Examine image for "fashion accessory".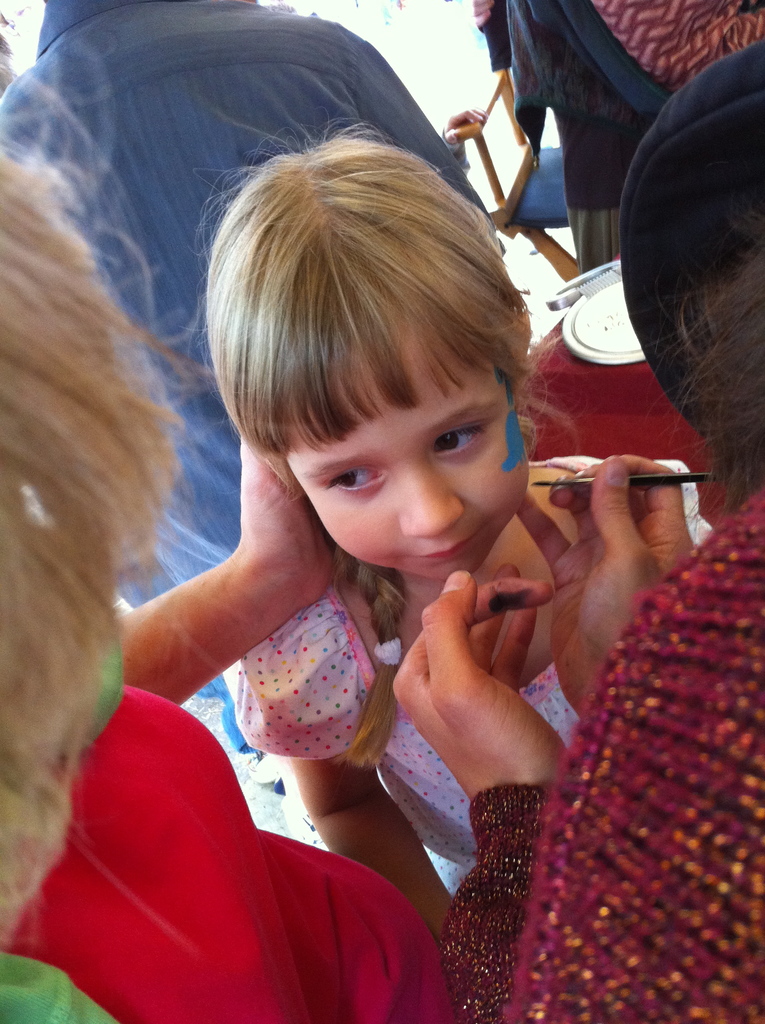
Examination result: [370,634,402,667].
